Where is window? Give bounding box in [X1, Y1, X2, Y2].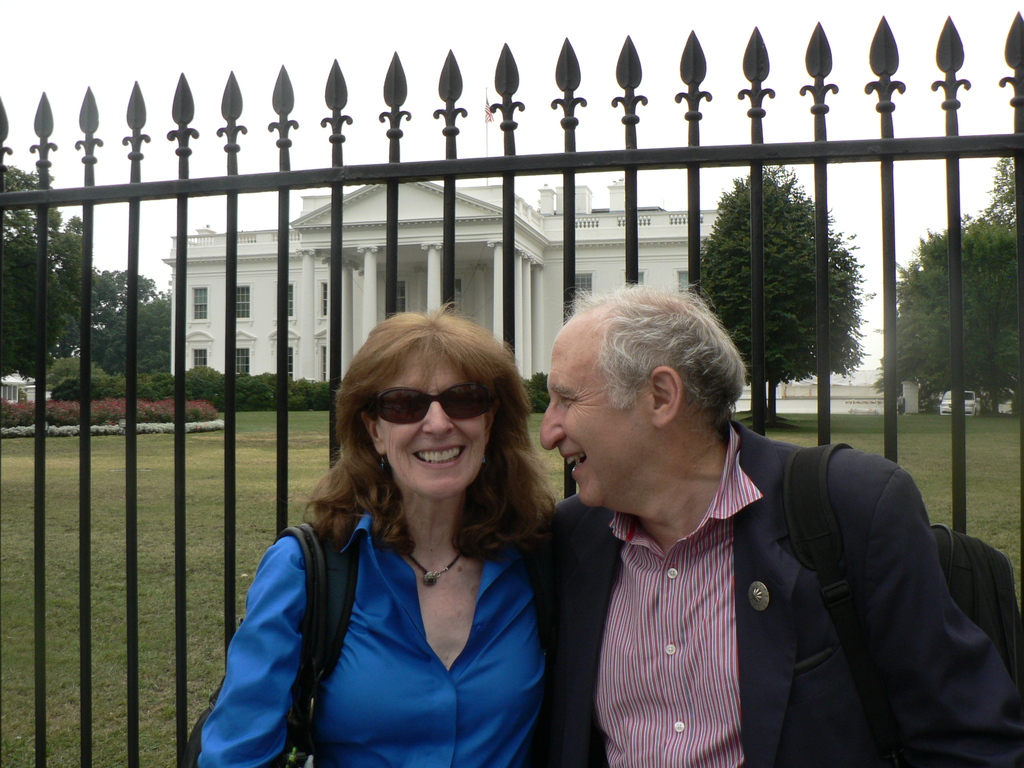
[182, 329, 209, 369].
